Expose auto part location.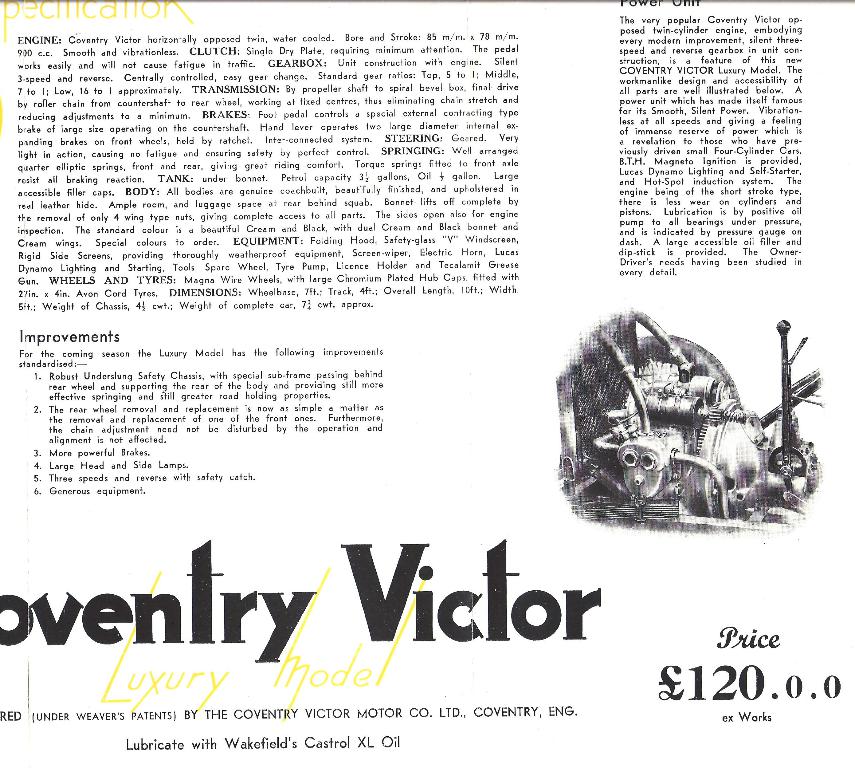
Exposed at x1=587 y1=314 x2=815 y2=518.
